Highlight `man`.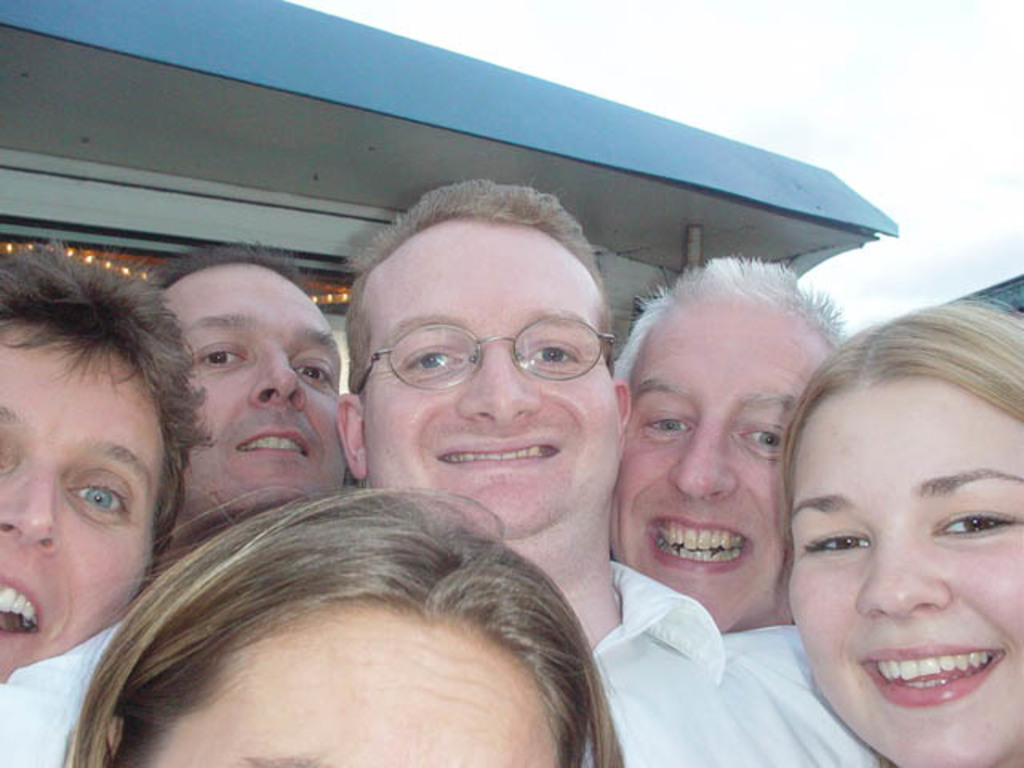
Highlighted region: (0, 174, 910, 766).
